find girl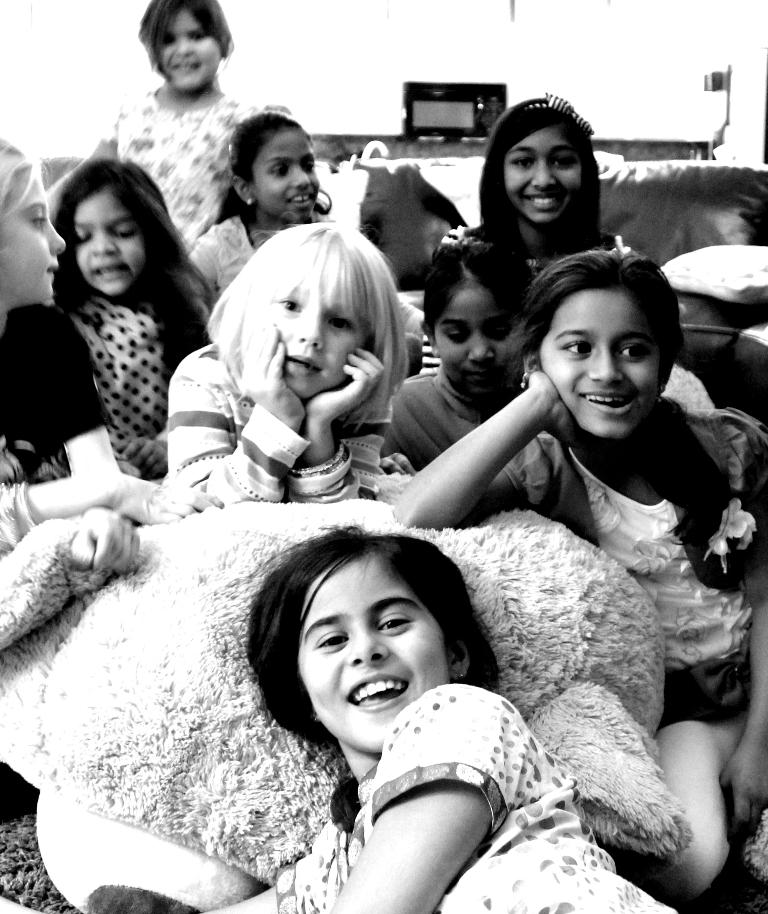
region(53, 157, 211, 478)
